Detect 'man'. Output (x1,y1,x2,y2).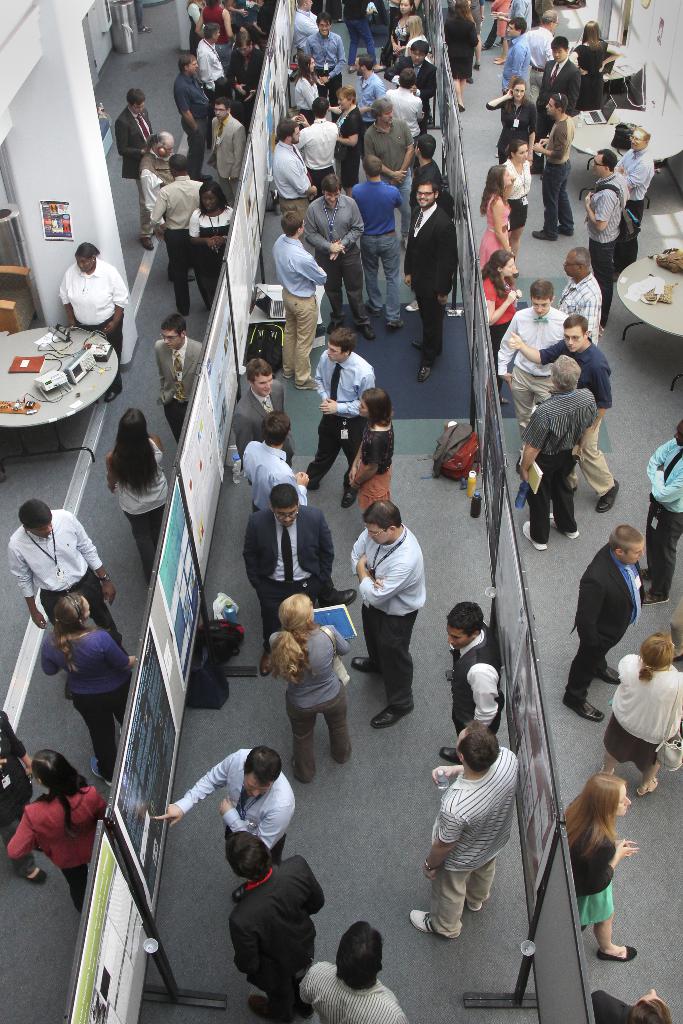
(351,42,390,95).
